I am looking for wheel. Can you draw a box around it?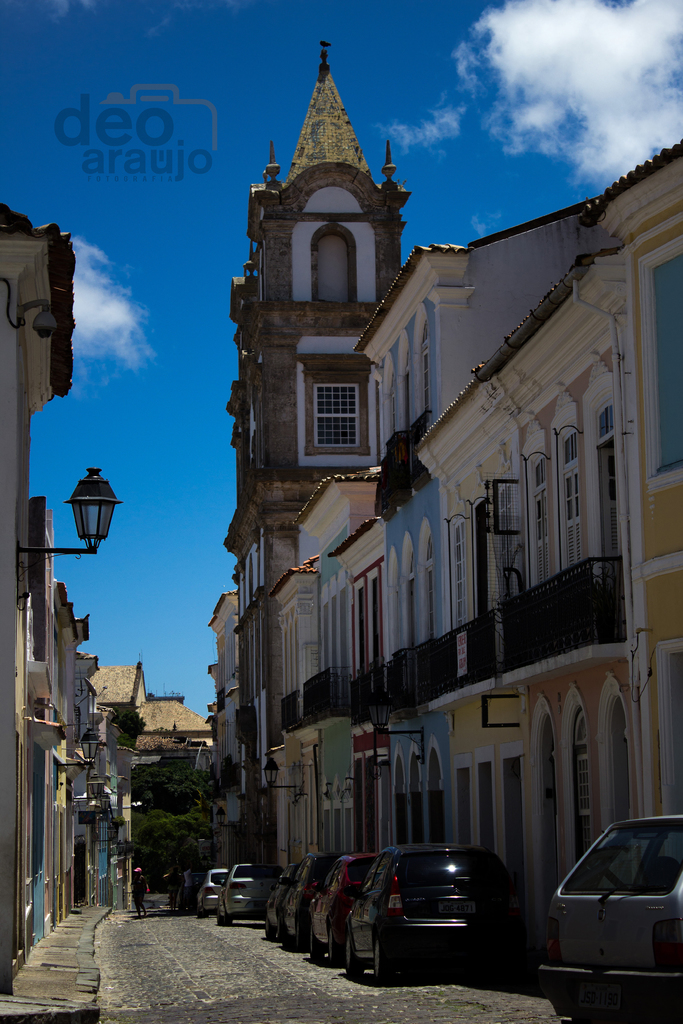
Sure, the bounding box is BBox(217, 909, 229, 925).
